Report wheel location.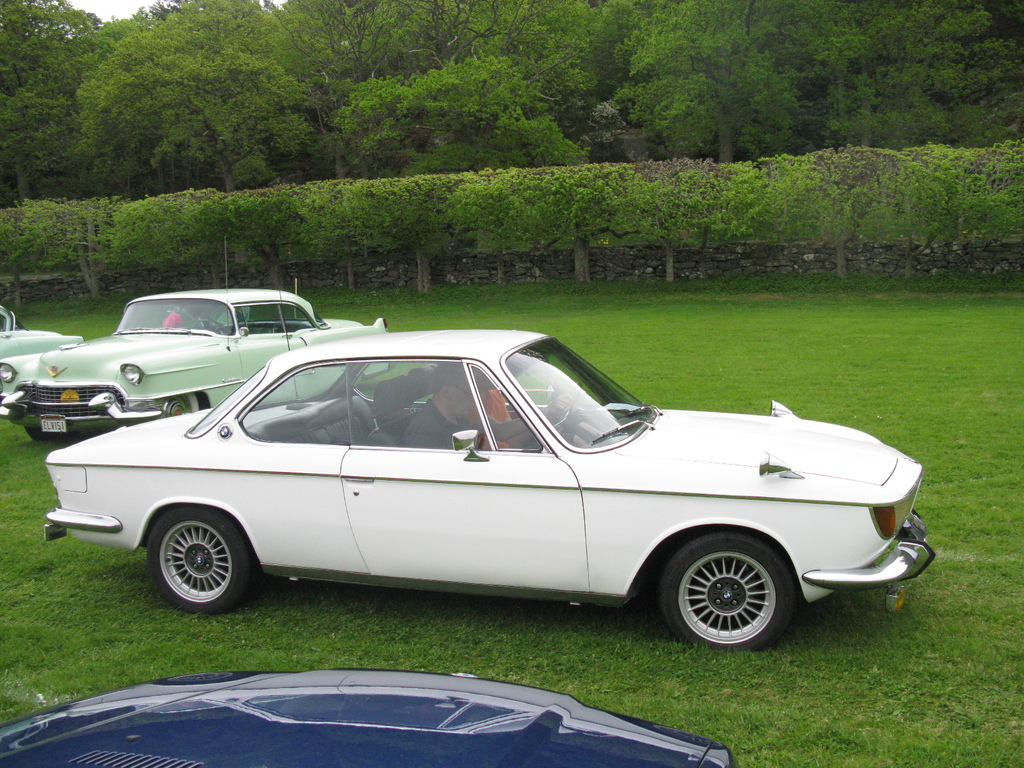
Report: left=158, top=392, right=194, bottom=420.
